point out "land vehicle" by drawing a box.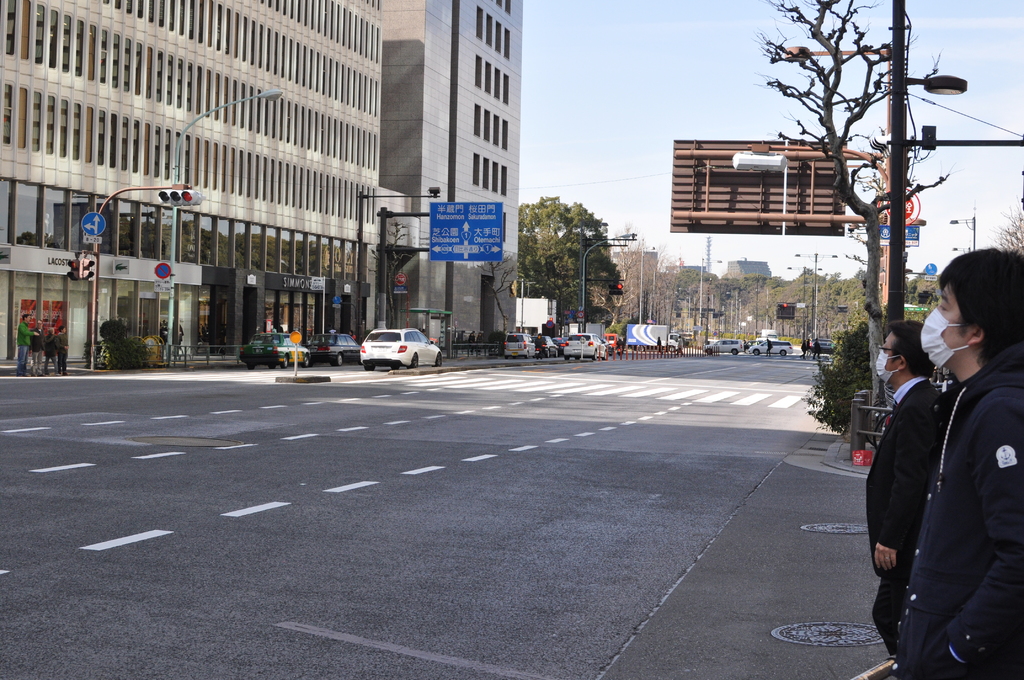
(747, 339, 792, 355).
